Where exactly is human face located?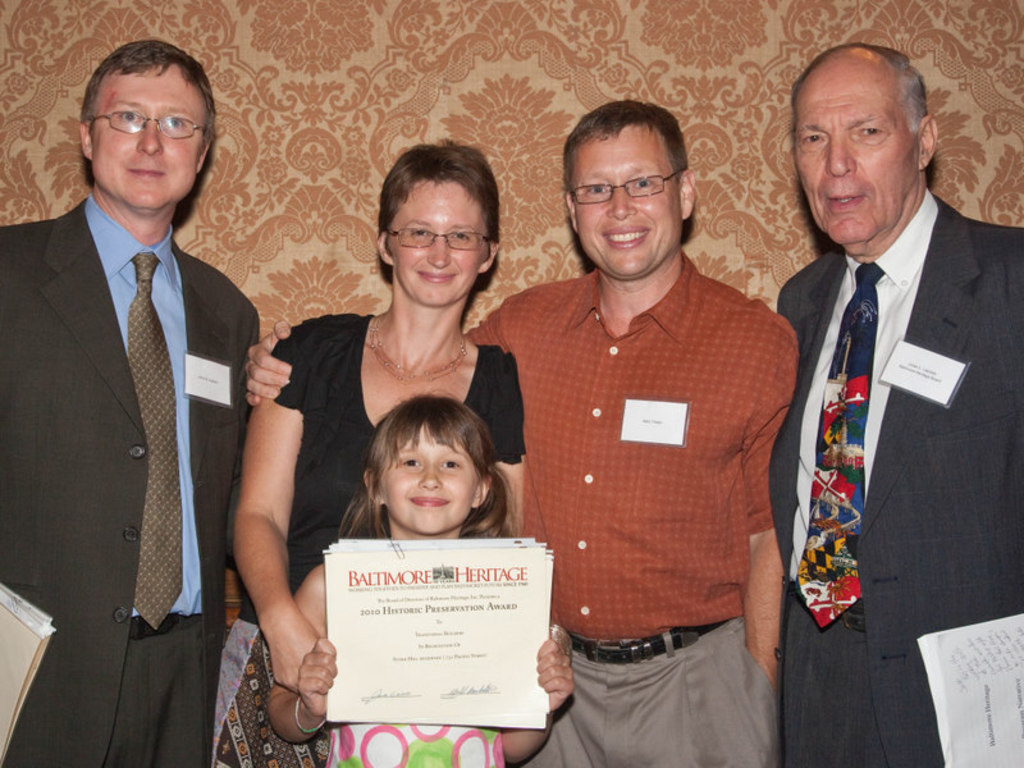
Its bounding box is box(796, 61, 918, 252).
